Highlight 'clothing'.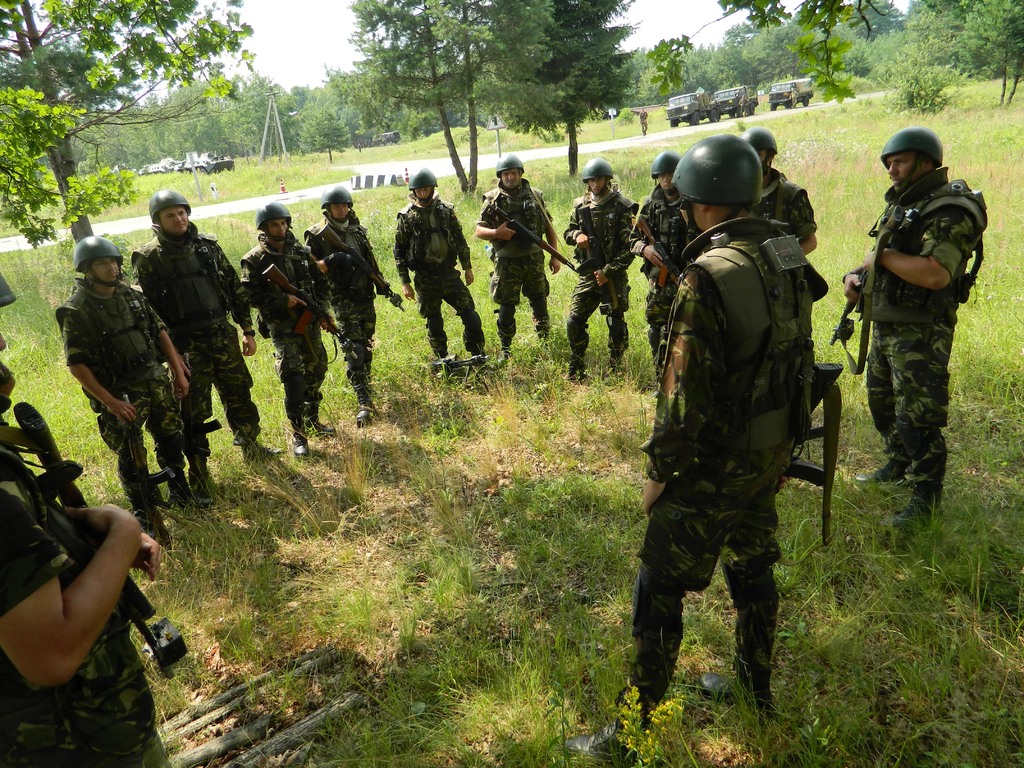
Highlighted region: {"x1": 132, "y1": 224, "x2": 272, "y2": 462}.
